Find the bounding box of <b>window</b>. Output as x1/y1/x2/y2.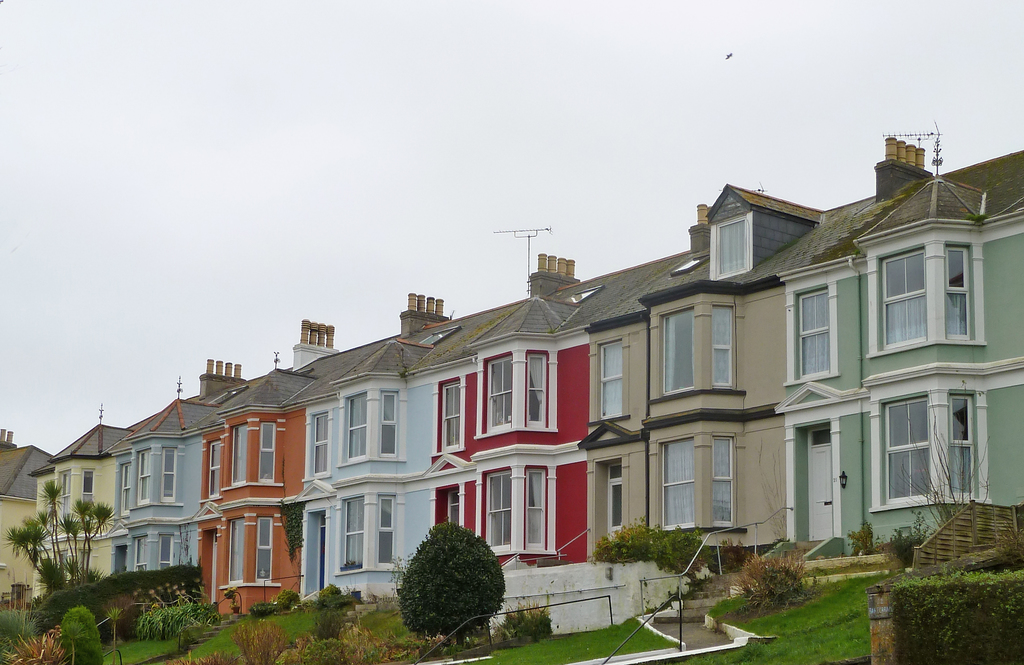
374/391/396/461.
